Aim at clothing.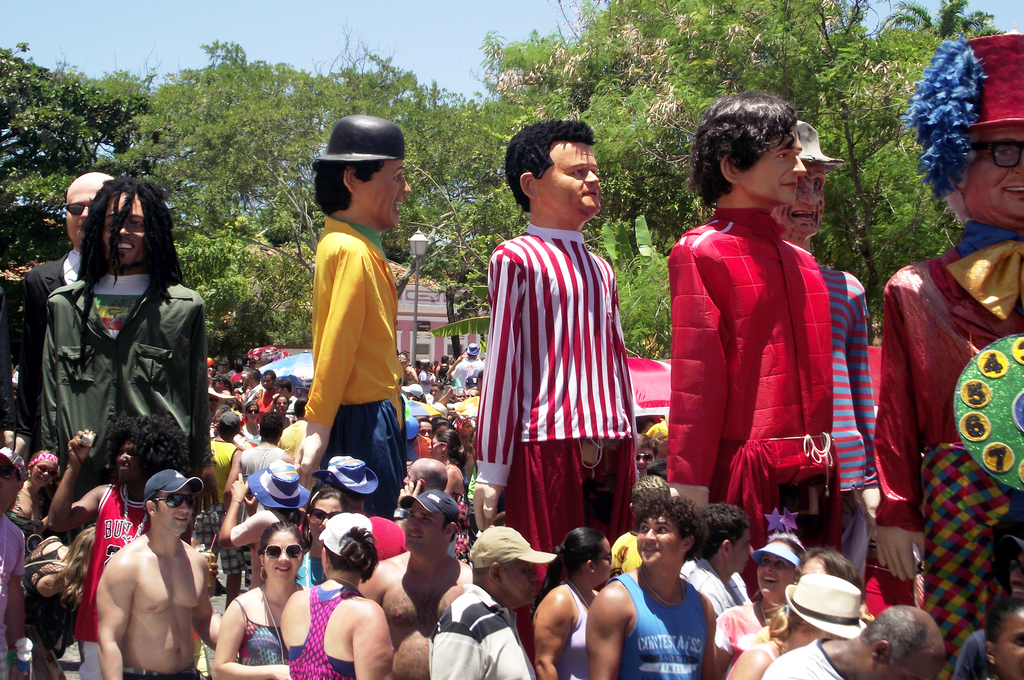
Aimed at pyautogui.locateOnScreen(611, 527, 640, 574).
